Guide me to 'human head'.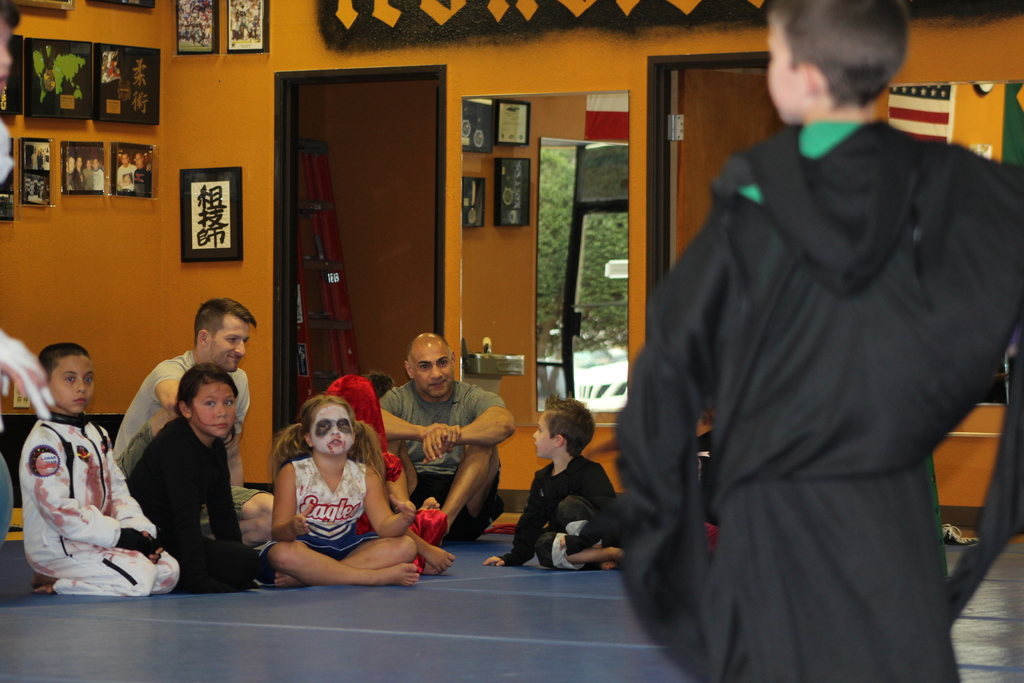
Guidance: {"left": 36, "top": 341, "right": 96, "bottom": 415}.
